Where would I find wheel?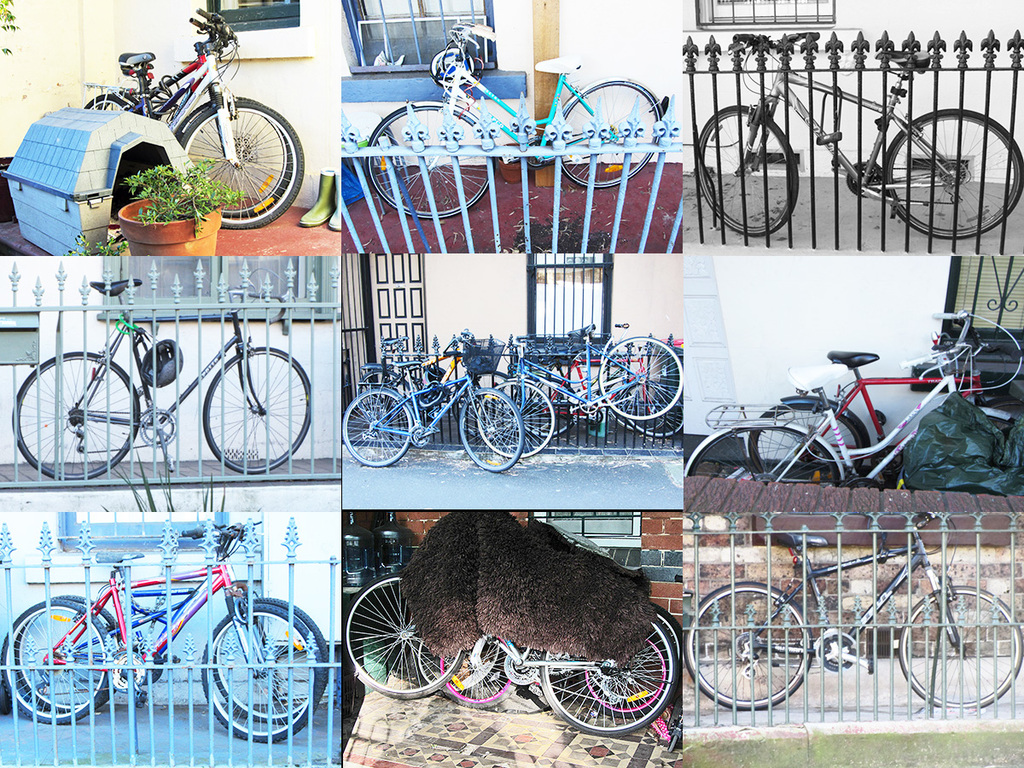
At left=344, top=388, right=412, bottom=468.
